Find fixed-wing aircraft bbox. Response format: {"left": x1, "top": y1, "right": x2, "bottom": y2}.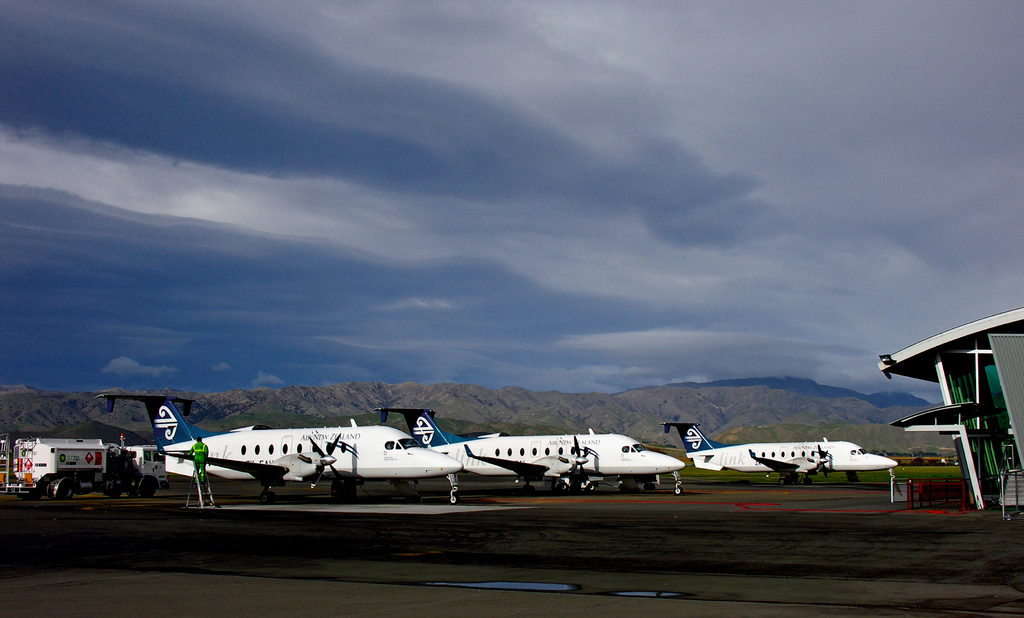
{"left": 649, "top": 419, "right": 901, "bottom": 489}.
